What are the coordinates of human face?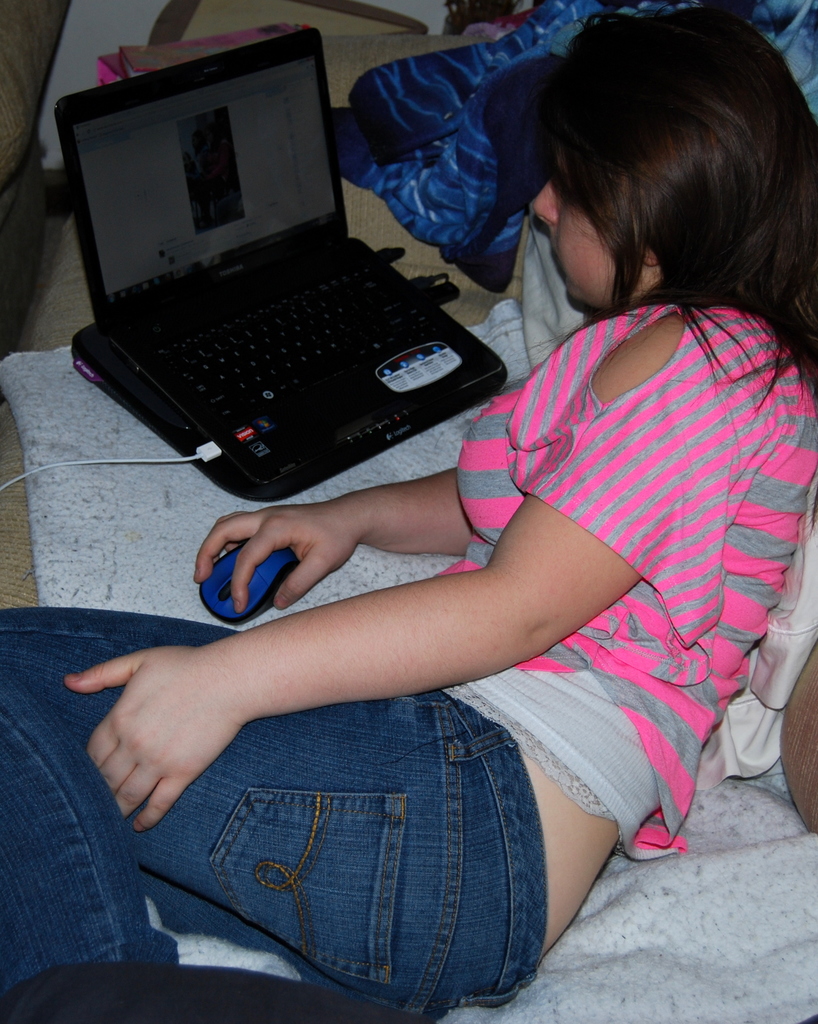
<box>534,147,640,308</box>.
